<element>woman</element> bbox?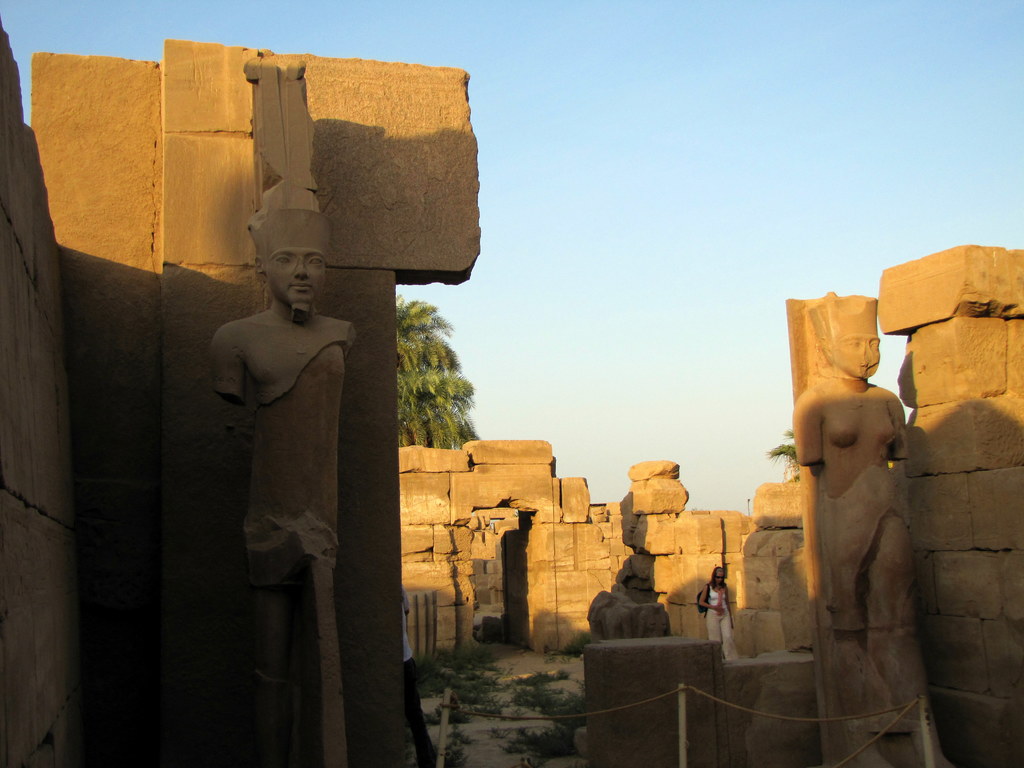
(x1=696, y1=564, x2=742, y2=661)
